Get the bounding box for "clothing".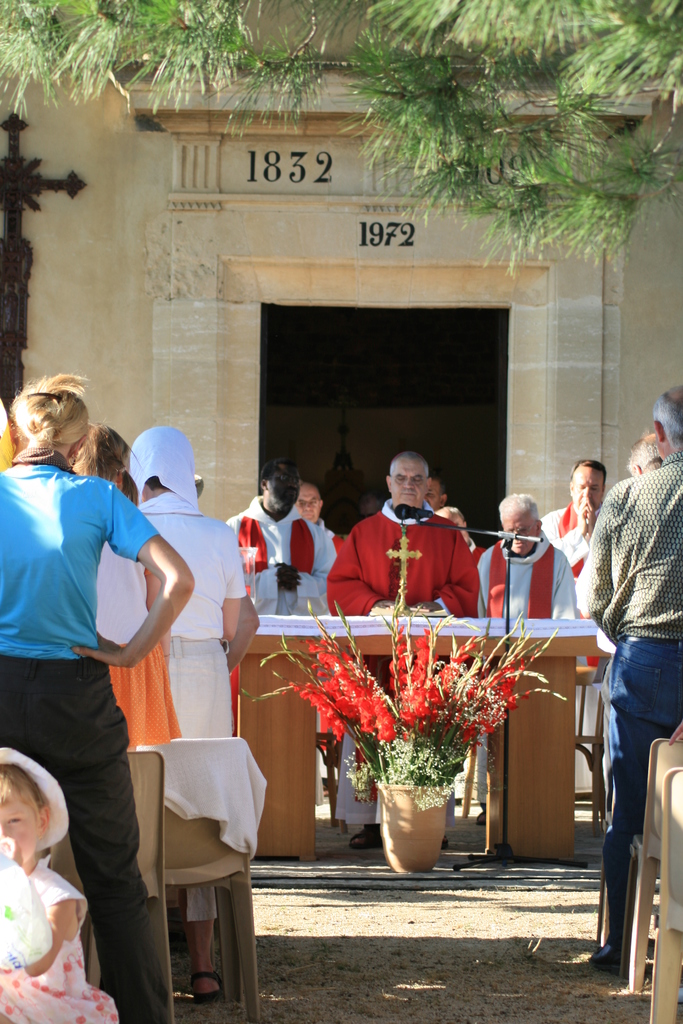
<region>136, 735, 272, 860</region>.
